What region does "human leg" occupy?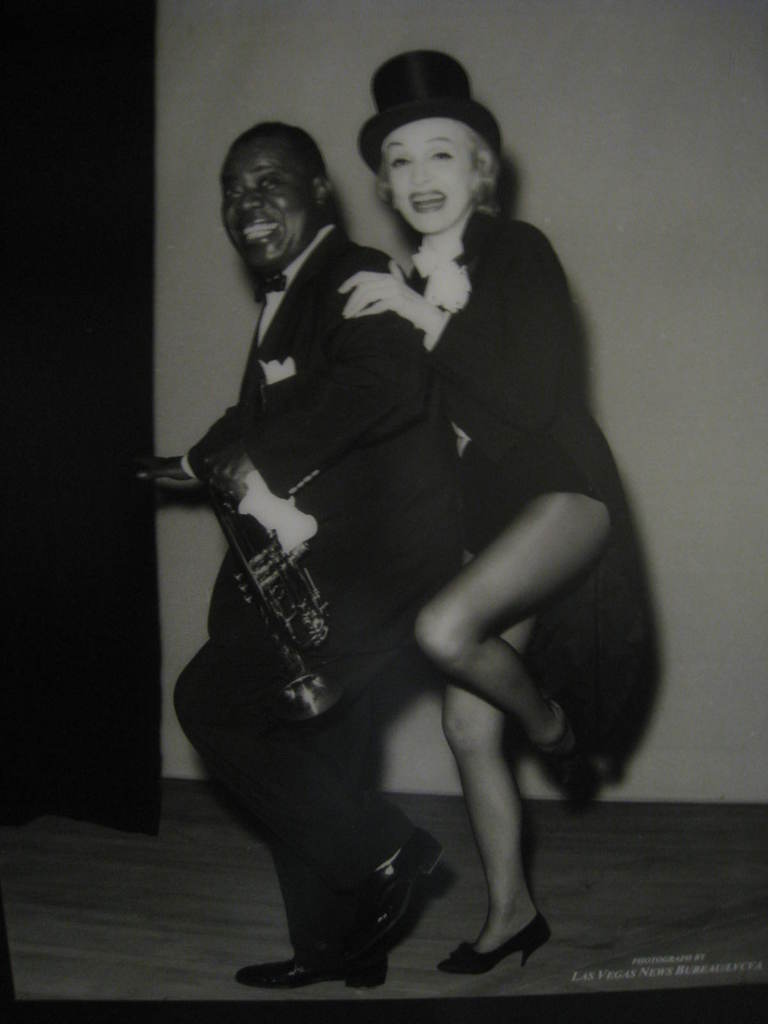
bbox=(436, 623, 536, 973).
